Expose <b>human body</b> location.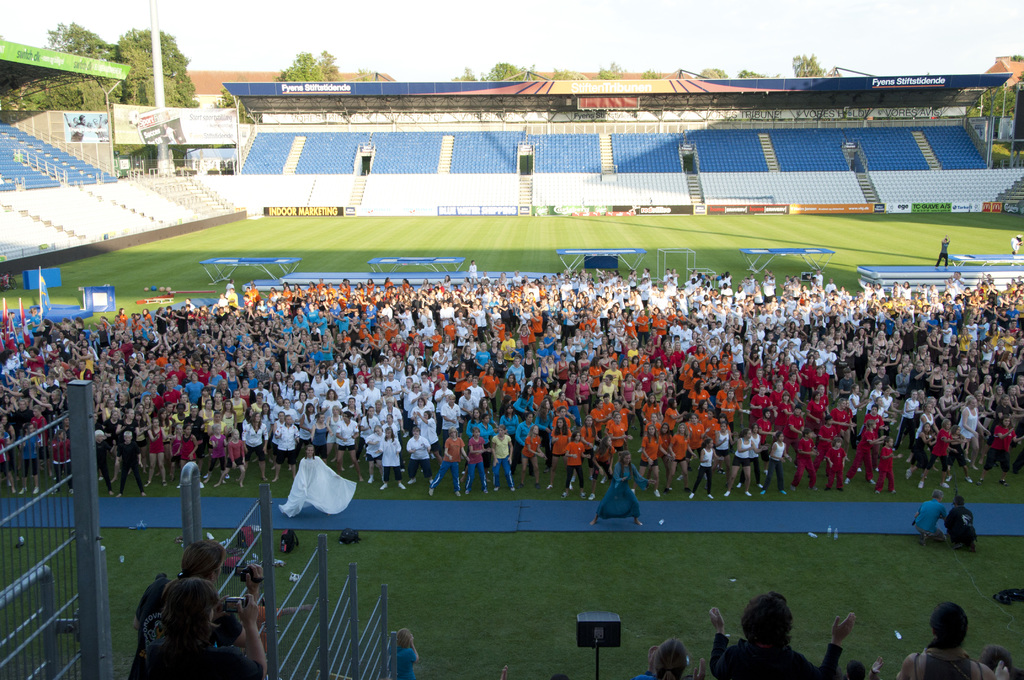
Exposed at 813, 395, 828, 419.
